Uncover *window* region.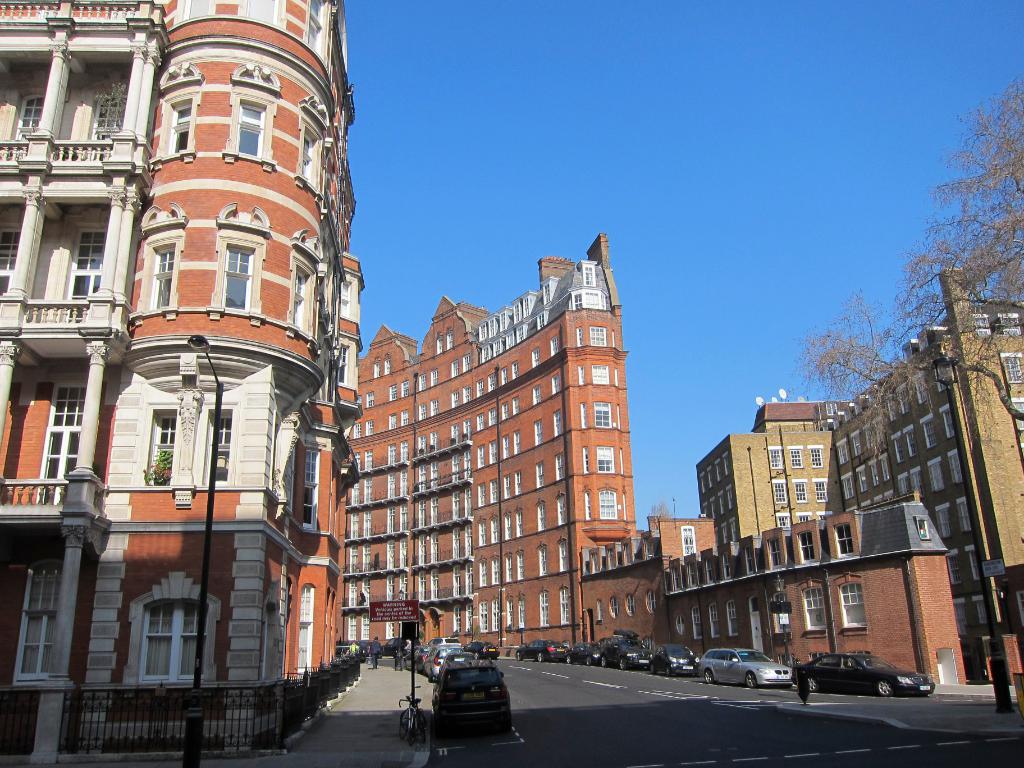
Uncovered: left=504, top=552, right=510, bottom=580.
